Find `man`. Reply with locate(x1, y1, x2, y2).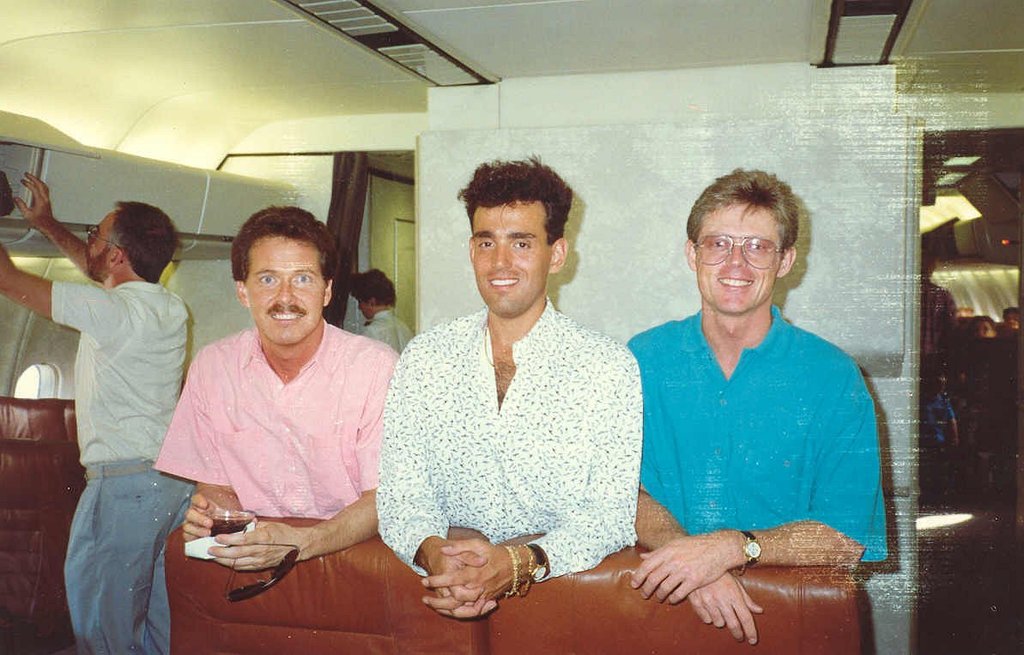
locate(369, 155, 663, 609).
